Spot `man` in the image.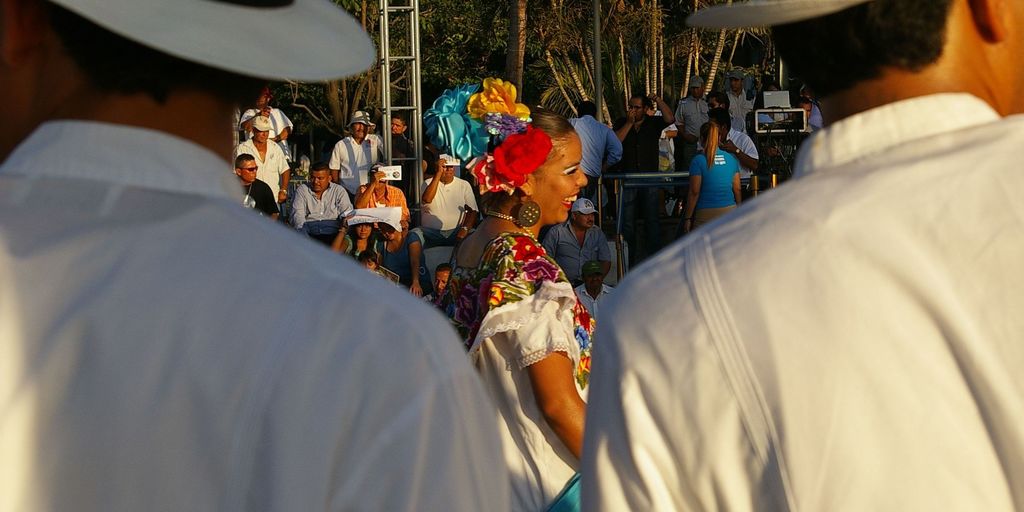
`man` found at bbox=(805, 92, 821, 124).
